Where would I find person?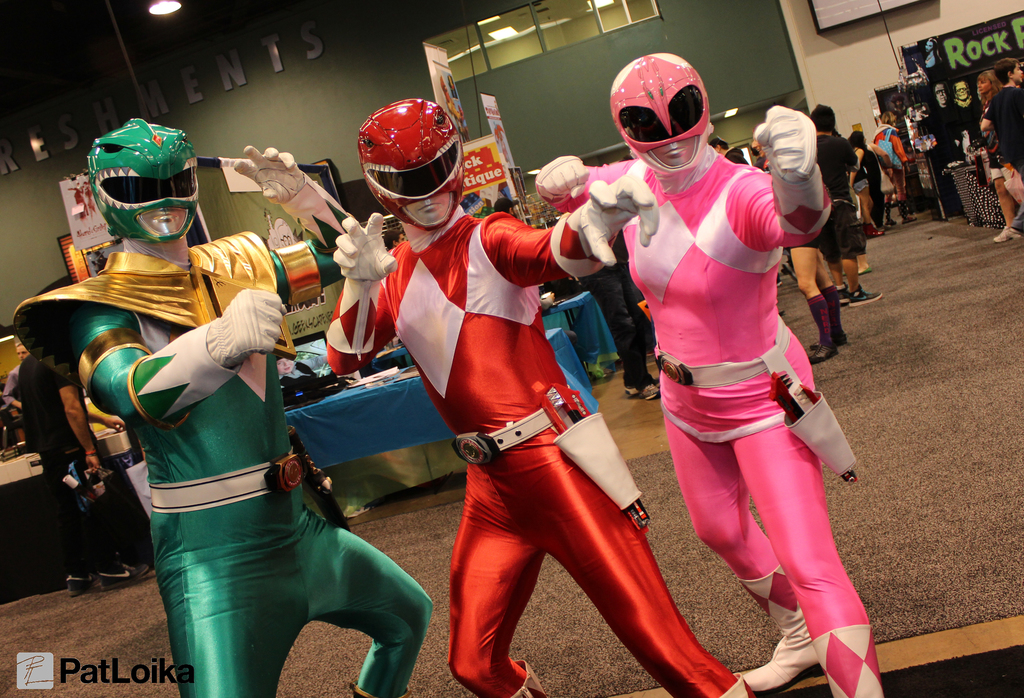
At {"left": 320, "top": 97, "right": 698, "bottom": 697}.
